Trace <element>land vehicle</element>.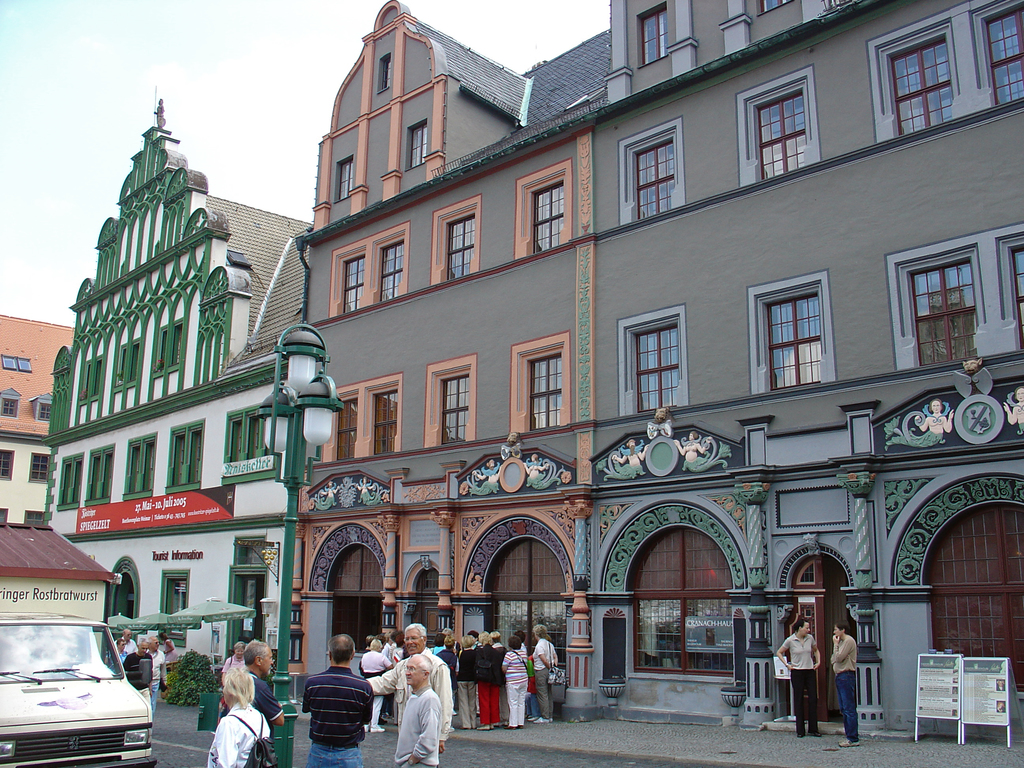
Traced to 0, 604, 156, 767.
